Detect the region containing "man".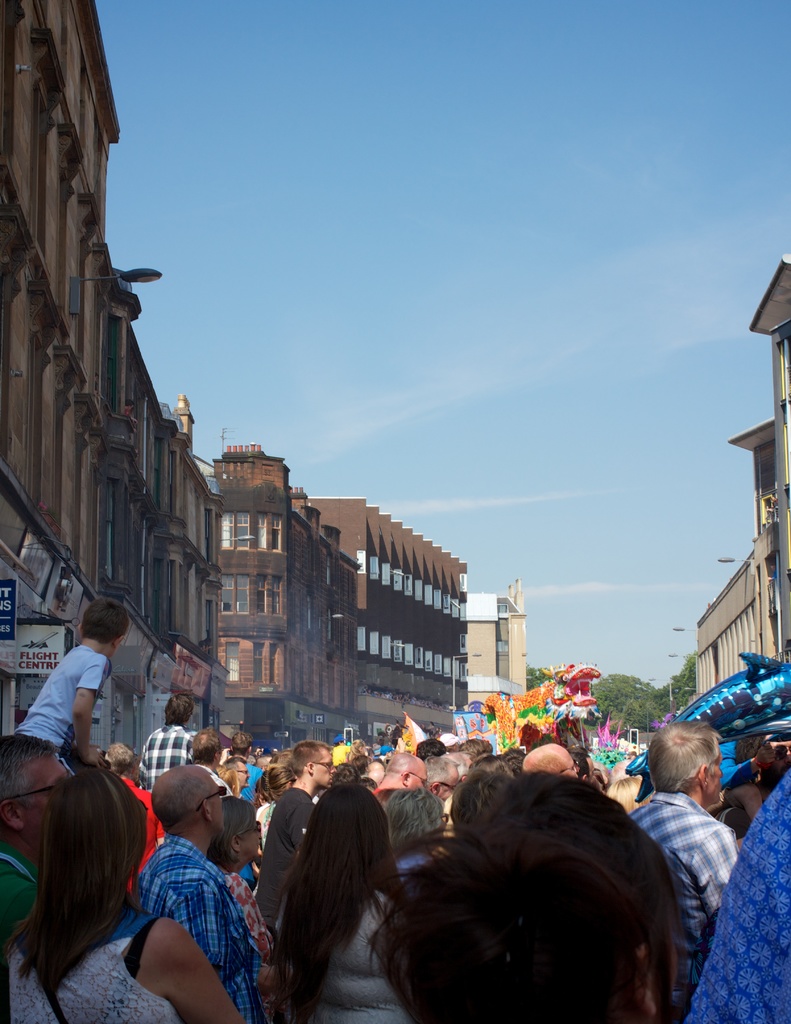
369 751 424 795.
